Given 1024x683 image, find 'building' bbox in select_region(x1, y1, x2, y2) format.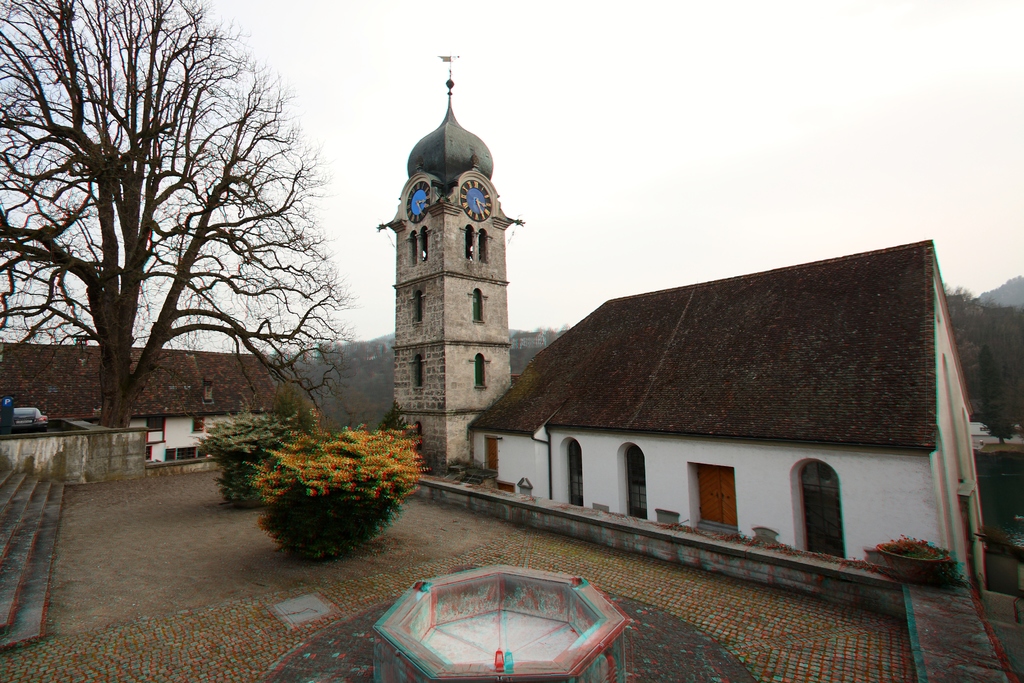
select_region(381, 51, 517, 463).
